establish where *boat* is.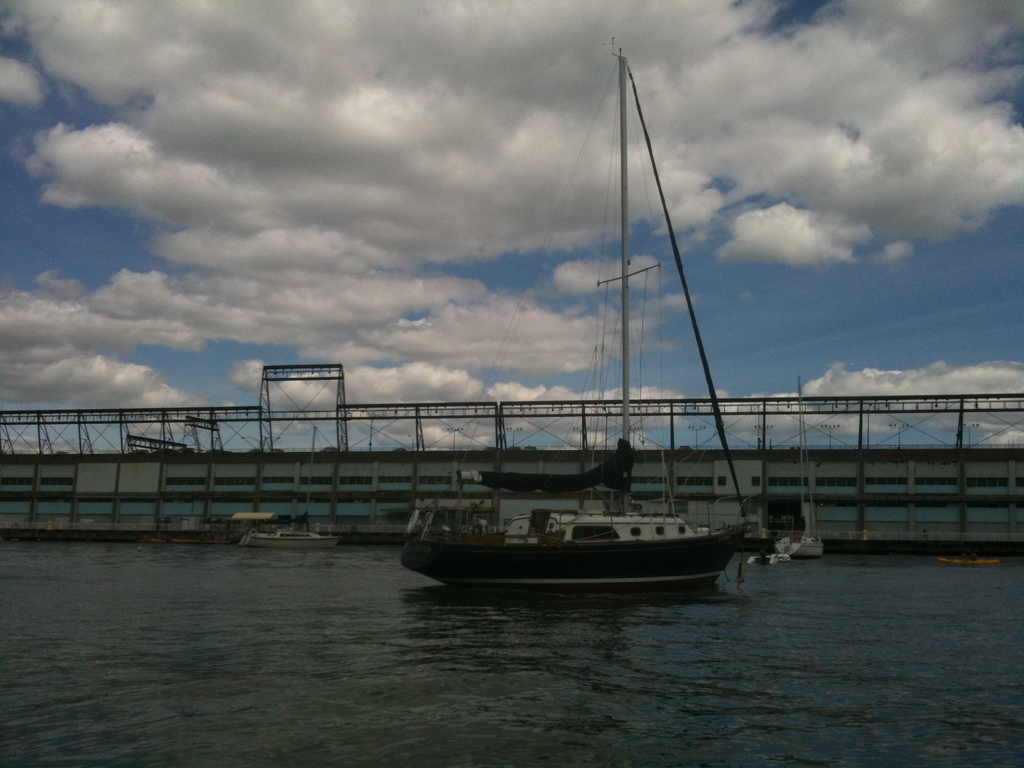
Established at (x1=941, y1=559, x2=1002, y2=563).
